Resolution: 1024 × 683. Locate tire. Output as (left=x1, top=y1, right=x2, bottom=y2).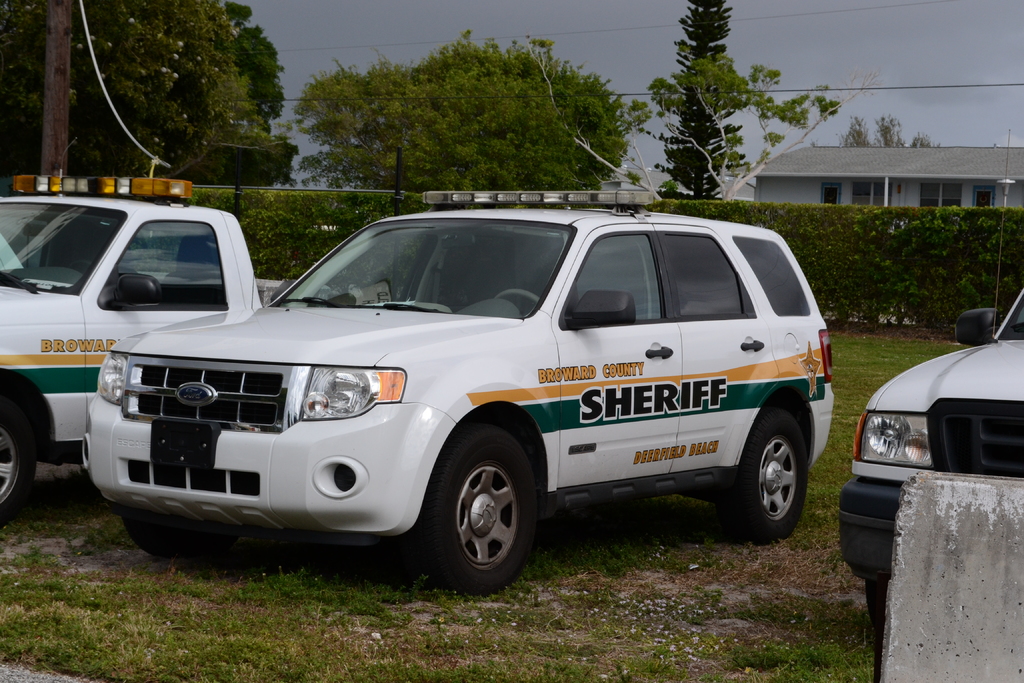
(left=714, top=407, right=808, bottom=539).
